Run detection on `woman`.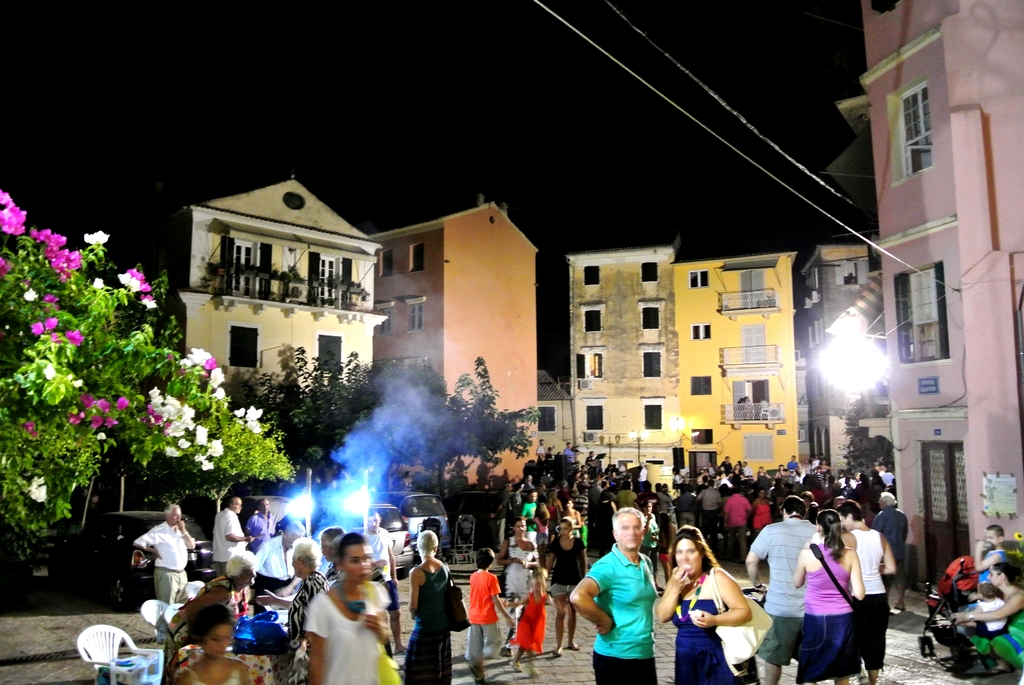
Result: BBox(259, 540, 330, 684).
